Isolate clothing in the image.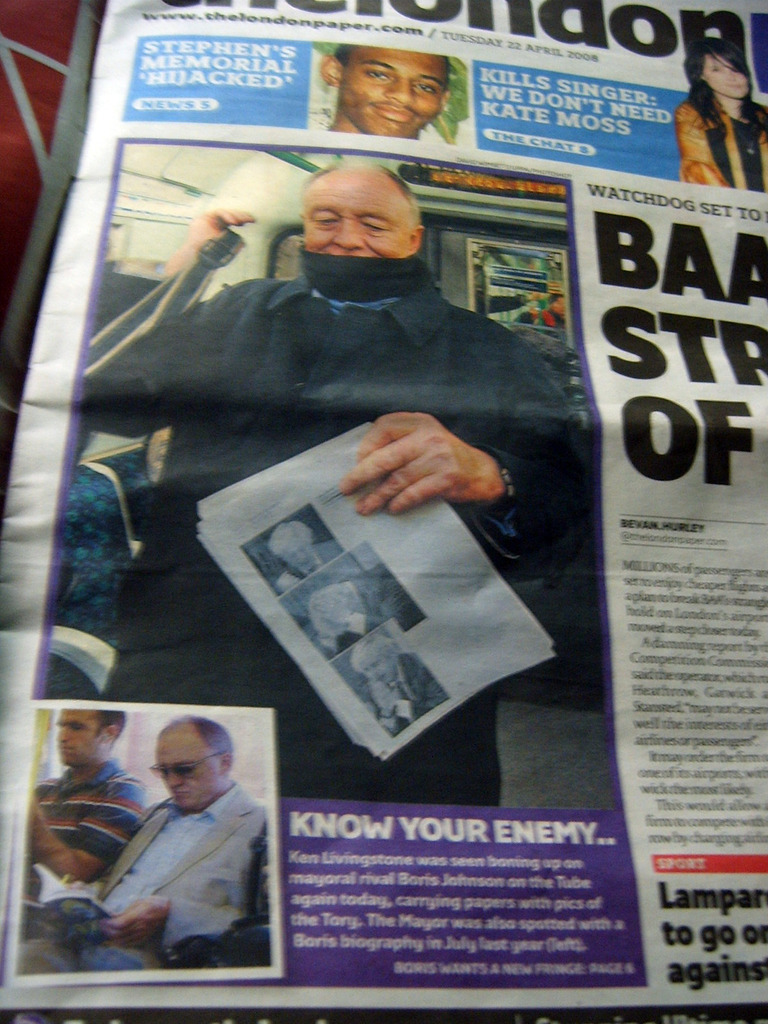
Isolated region: crop(79, 744, 275, 975).
